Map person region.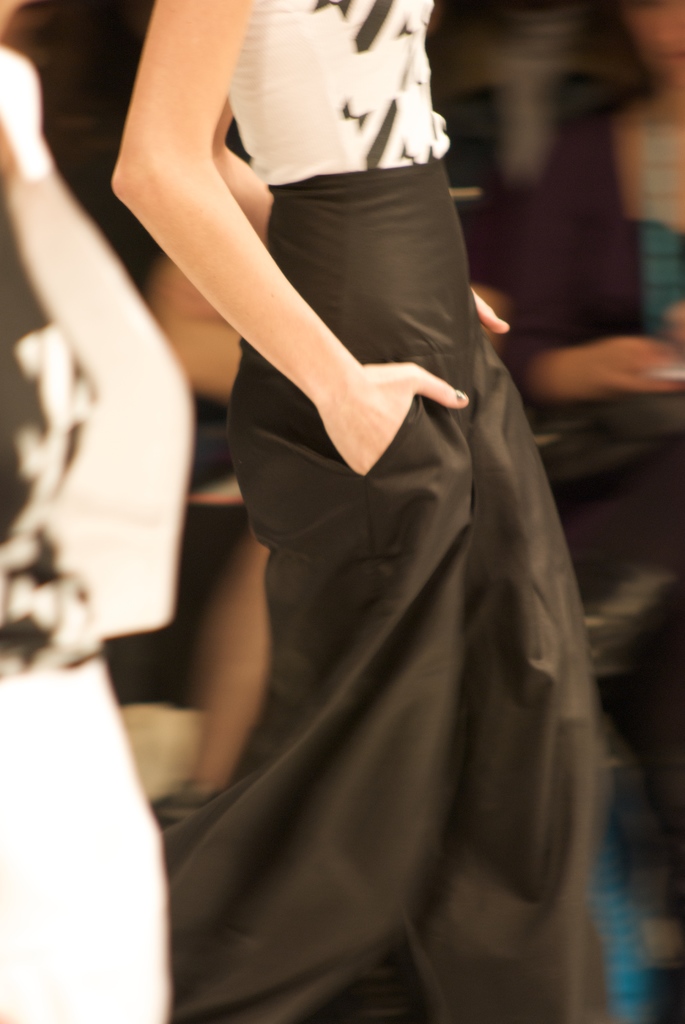
Mapped to (x1=613, y1=0, x2=684, y2=351).
